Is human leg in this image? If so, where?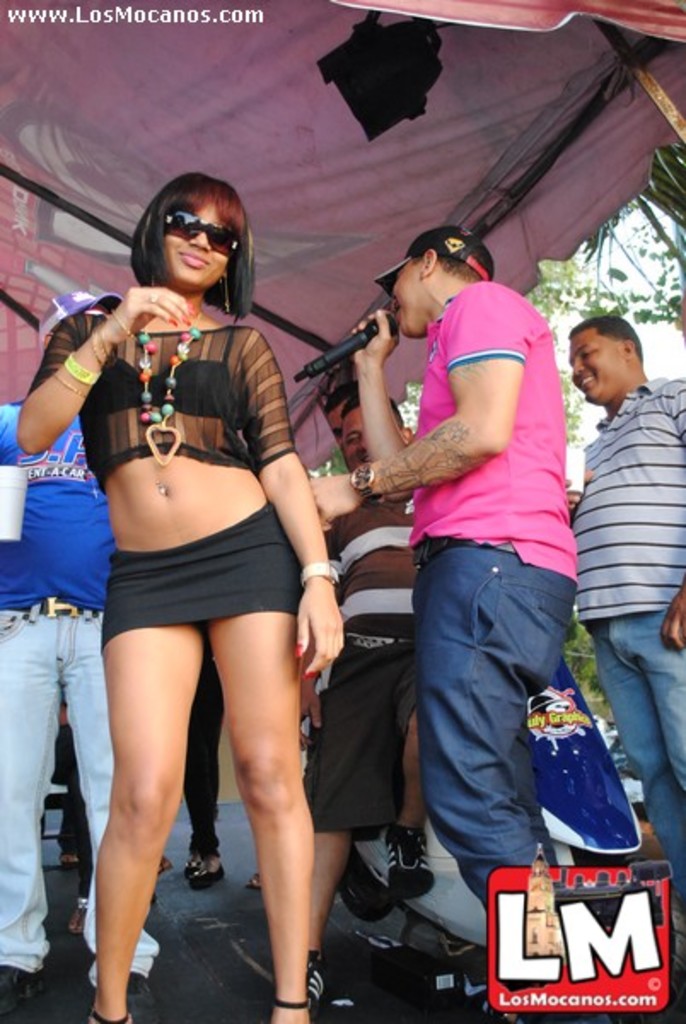
Yes, at [72, 620, 162, 1014].
